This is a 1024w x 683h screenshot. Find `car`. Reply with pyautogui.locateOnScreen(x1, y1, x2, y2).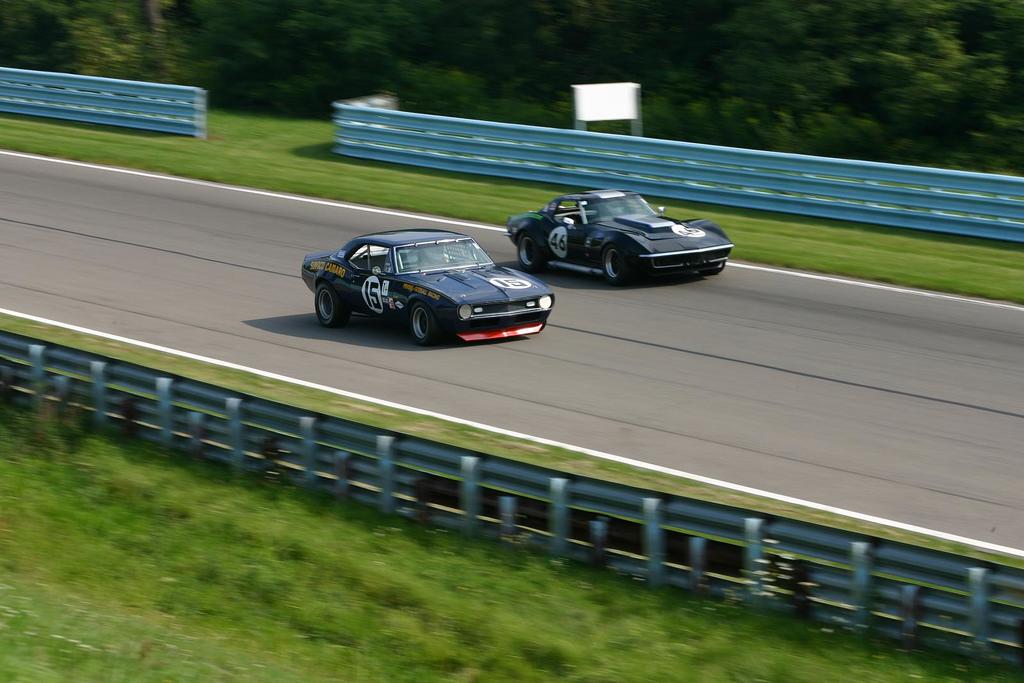
pyautogui.locateOnScreen(300, 226, 554, 350).
